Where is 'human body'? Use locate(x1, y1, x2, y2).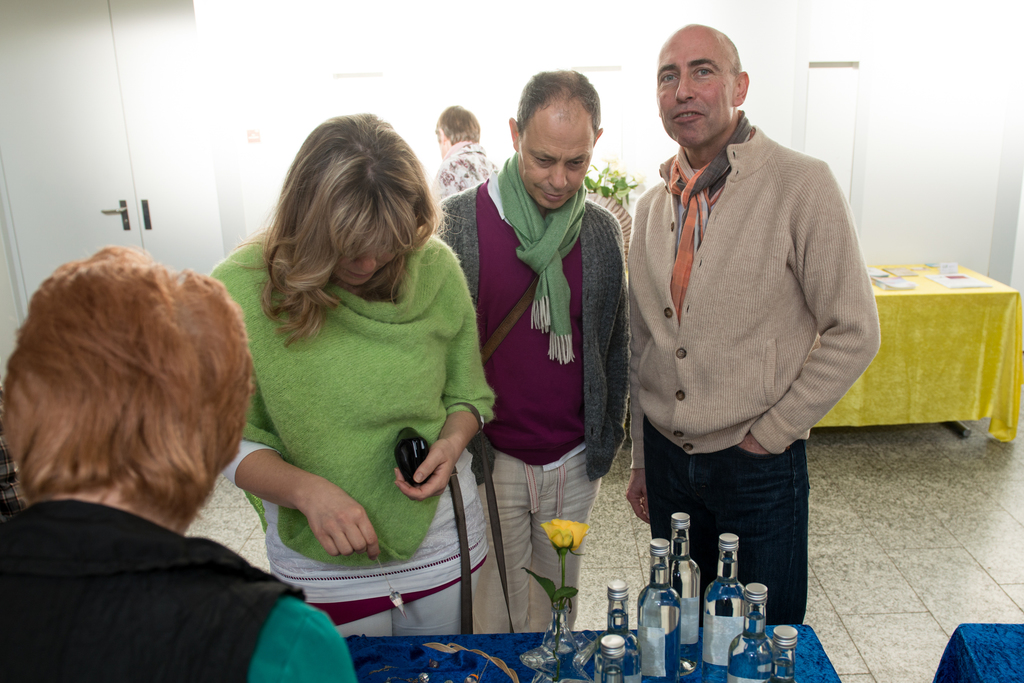
locate(440, 168, 627, 633).
